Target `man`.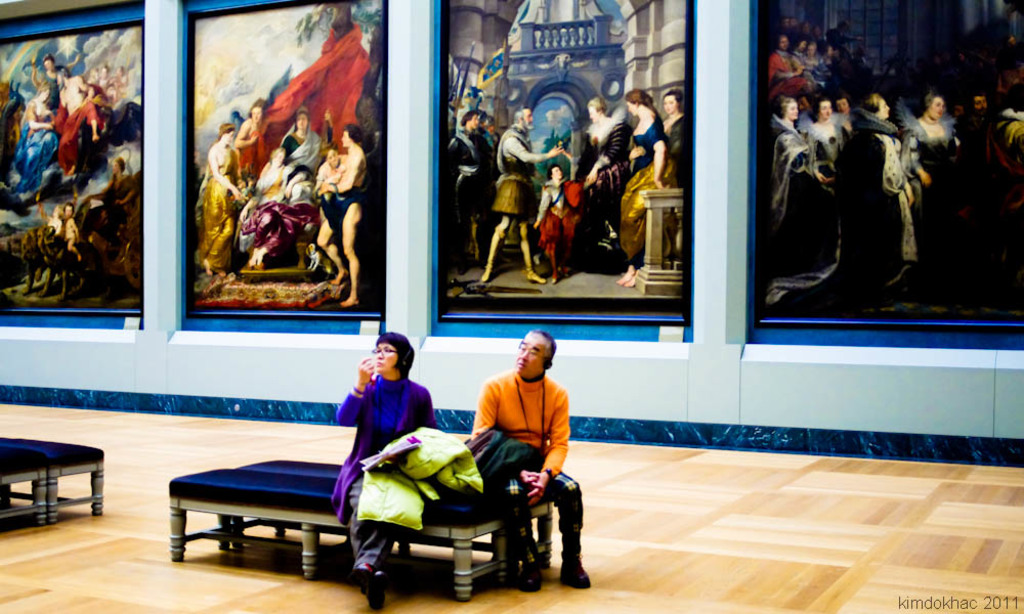
Target region: bbox=(956, 88, 998, 154).
